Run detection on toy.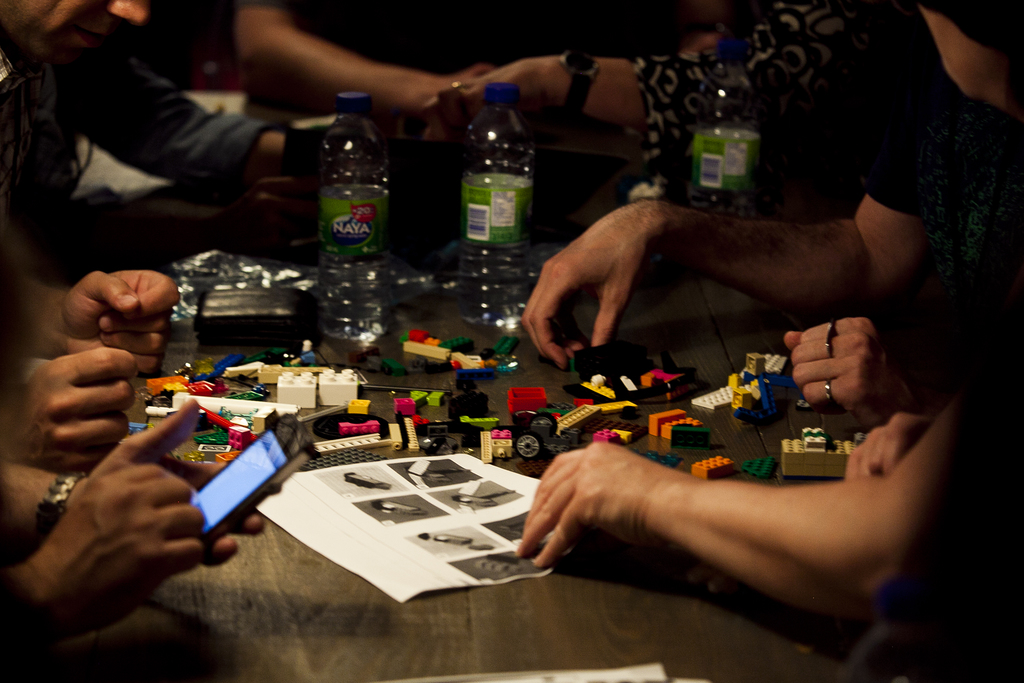
Result: l=643, t=371, r=684, b=400.
